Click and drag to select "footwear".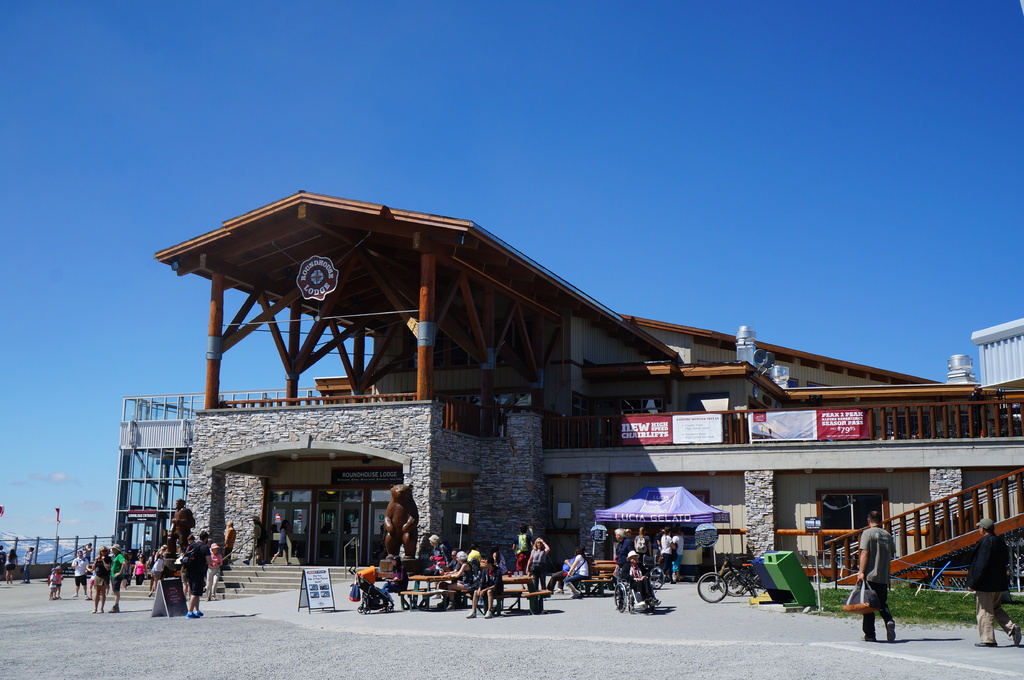
Selection: rect(466, 612, 476, 618).
